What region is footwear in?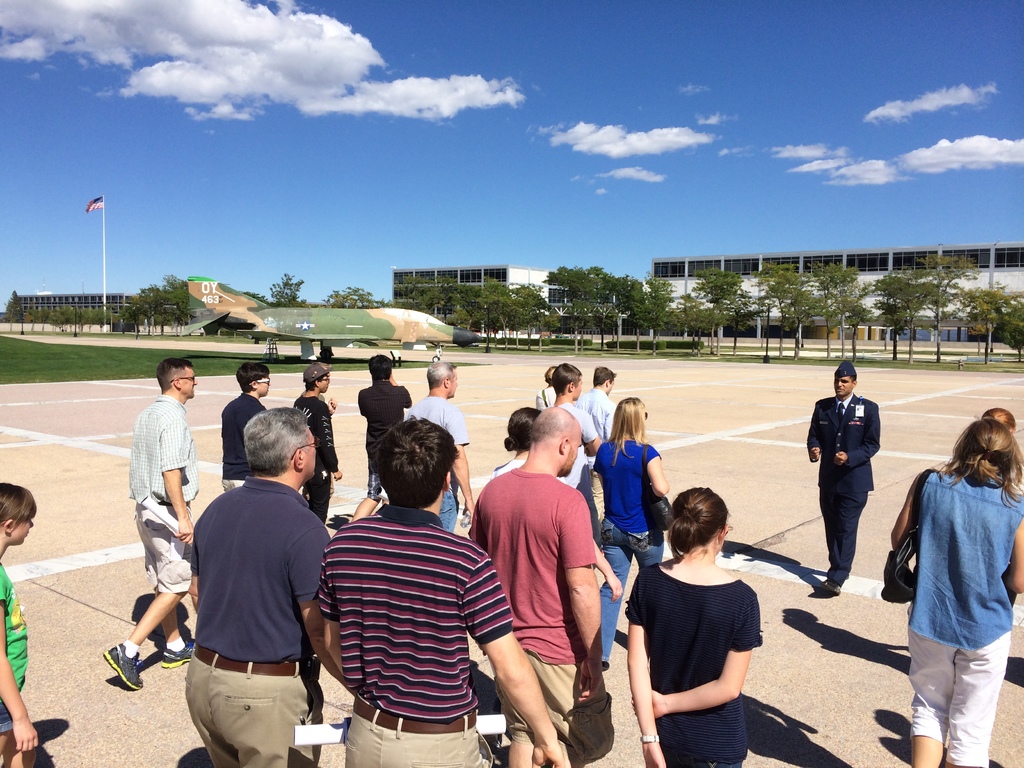
BBox(103, 639, 144, 688).
